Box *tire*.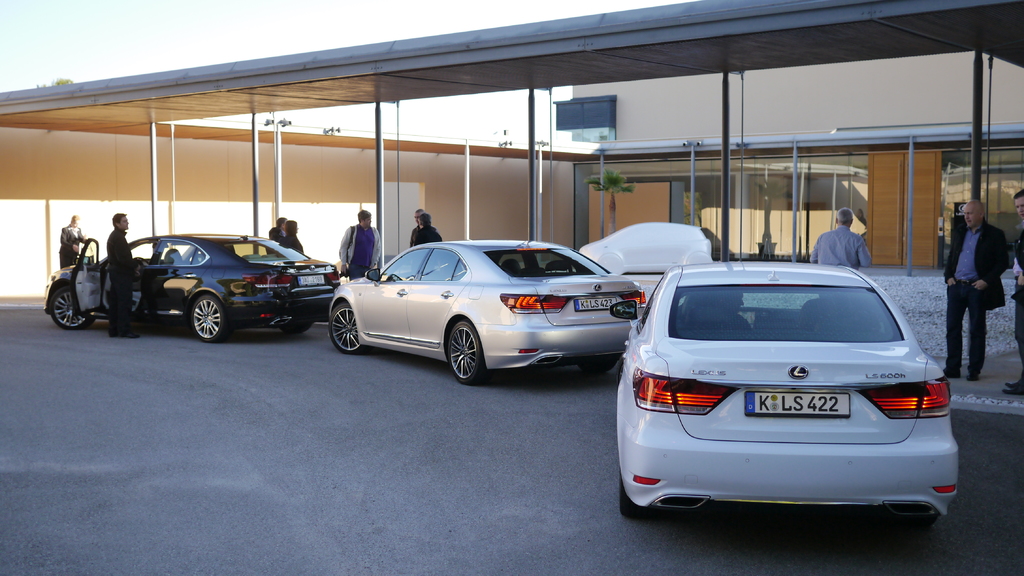
(280, 306, 314, 340).
